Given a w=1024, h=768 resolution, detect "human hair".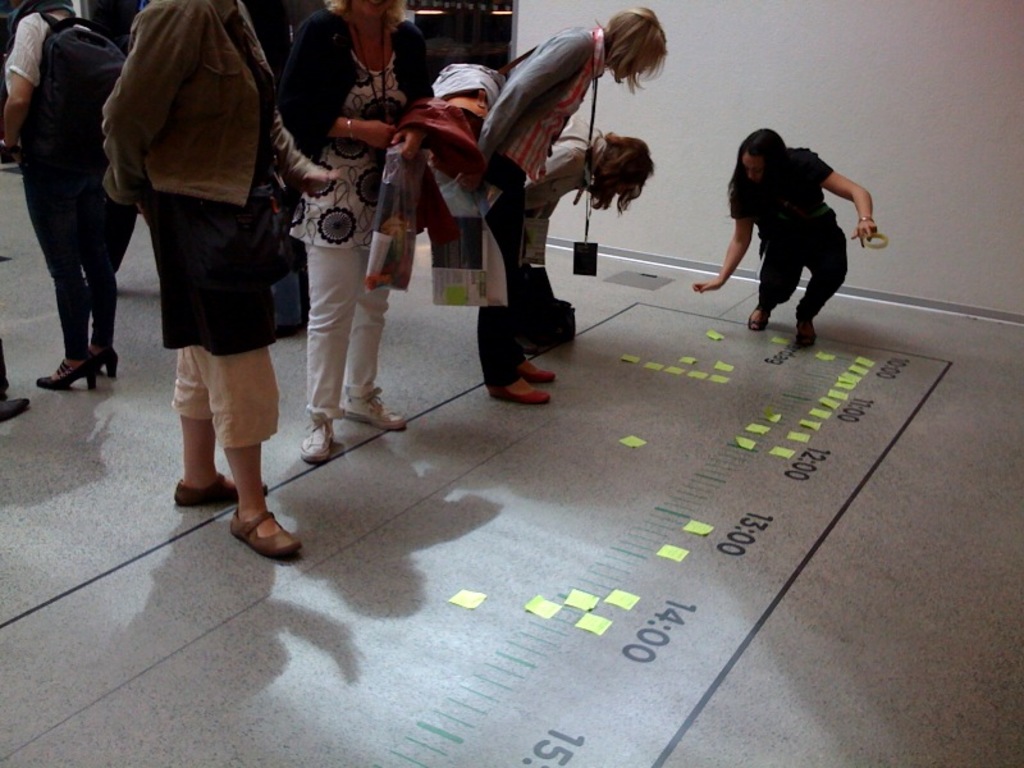
722 123 790 211.
